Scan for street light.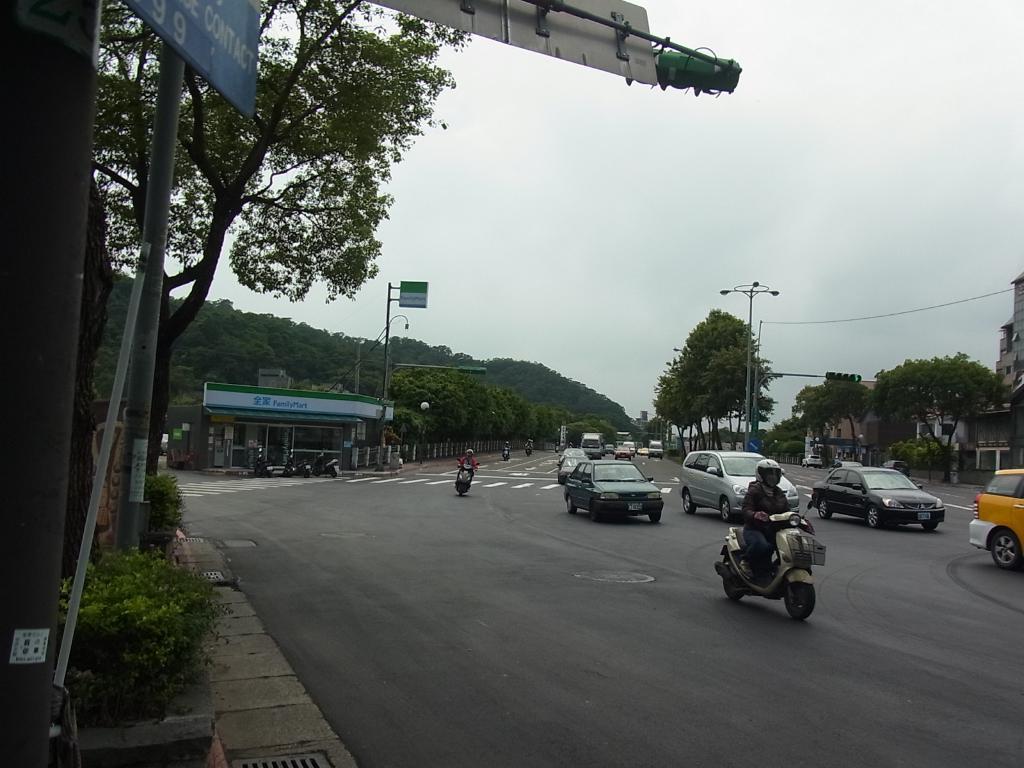
Scan result: (816, 436, 819, 456).
